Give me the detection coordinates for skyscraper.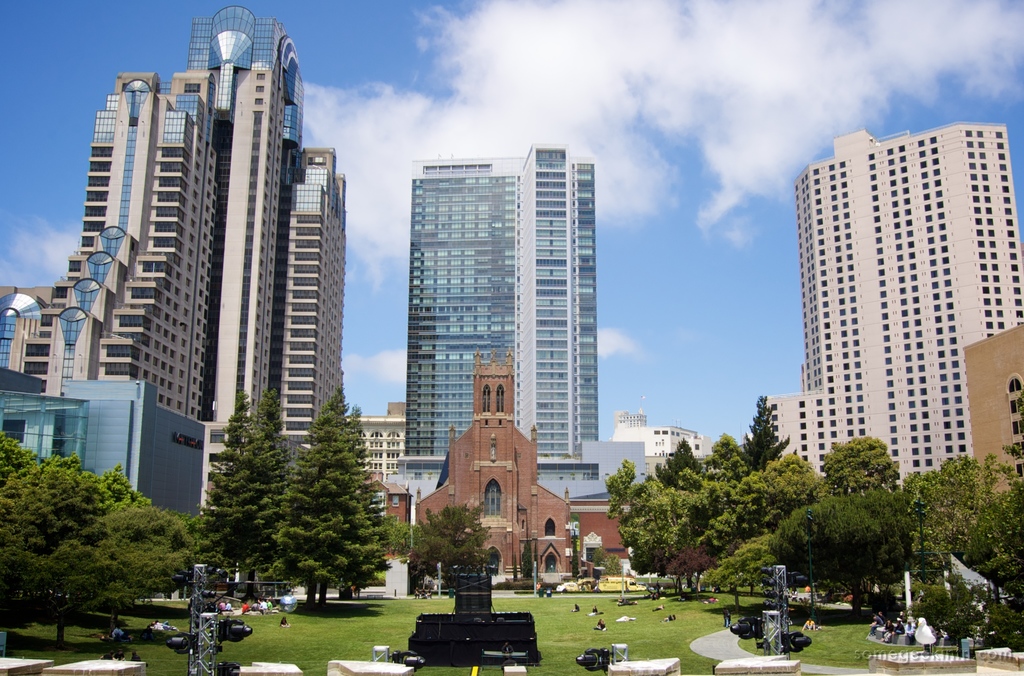
(756, 128, 1023, 497).
